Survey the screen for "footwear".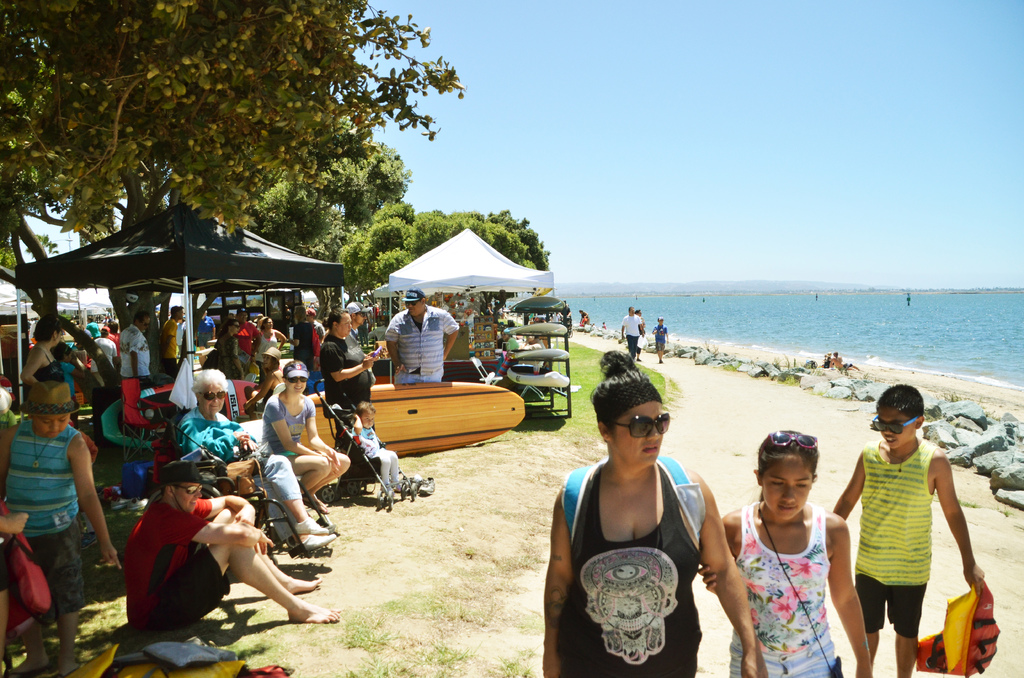
Survey found: l=405, t=478, r=419, b=494.
